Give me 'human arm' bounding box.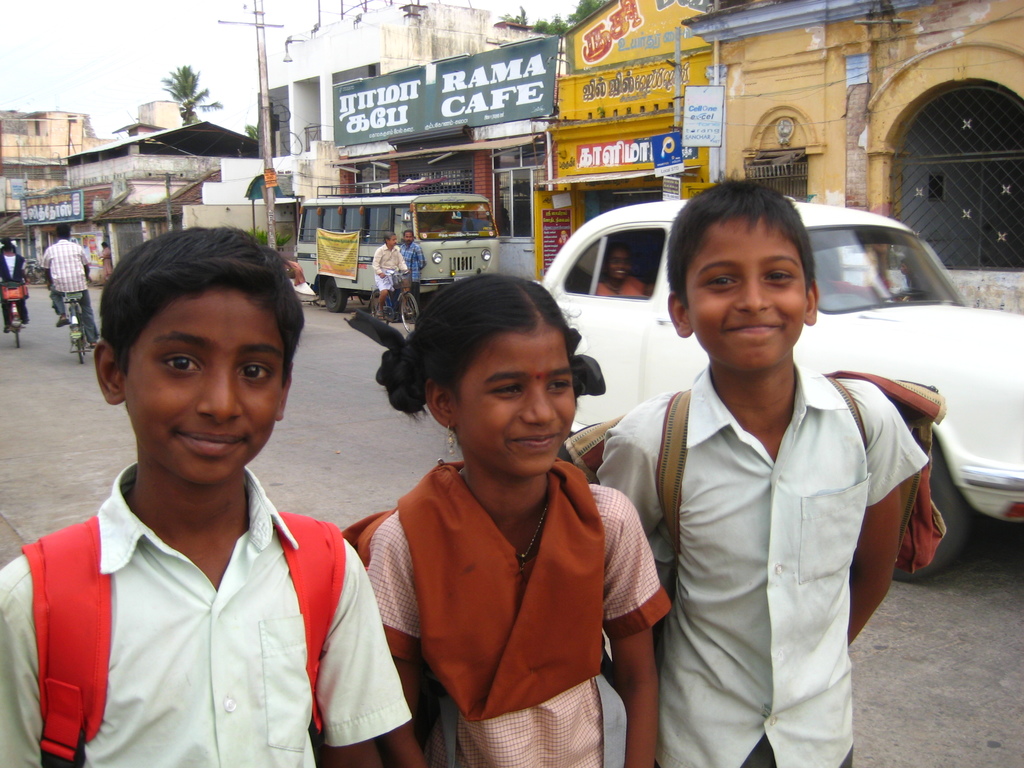
591,420,666,538.
